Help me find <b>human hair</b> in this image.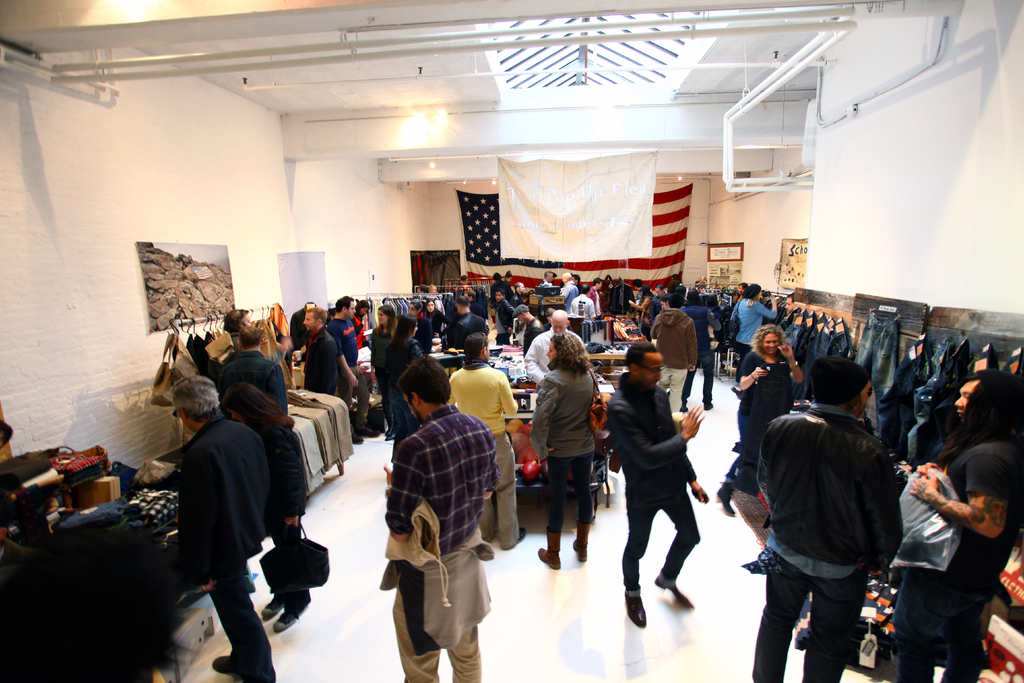
Found it: (x1=749, y1=324, x2=786, y2=356).
